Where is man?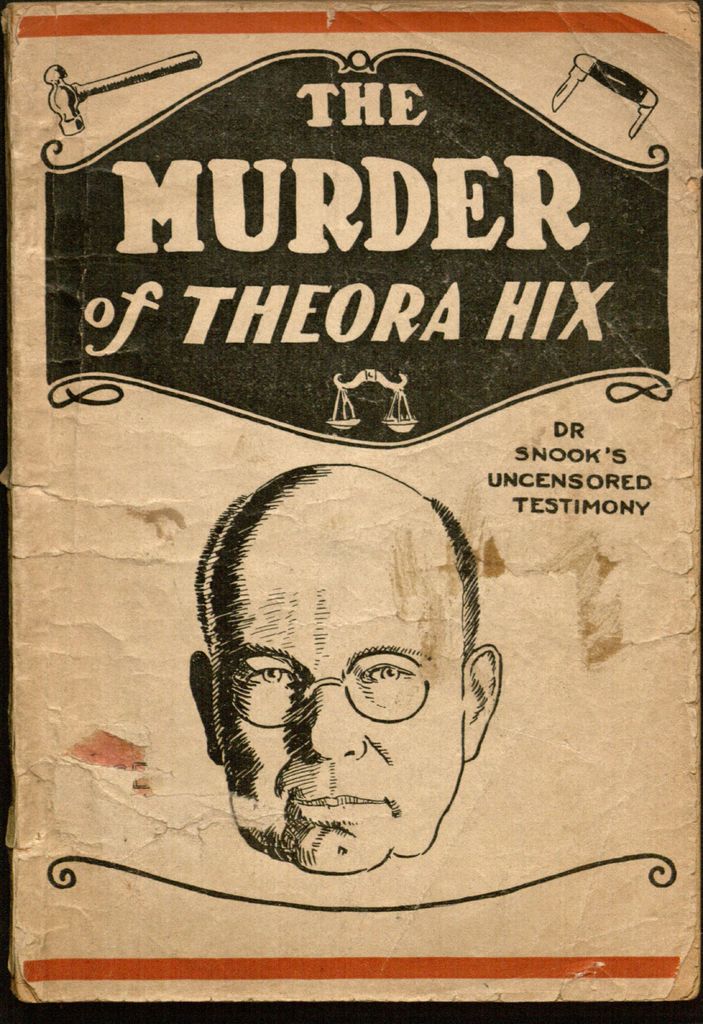
box(174, 495, 554, 909).
